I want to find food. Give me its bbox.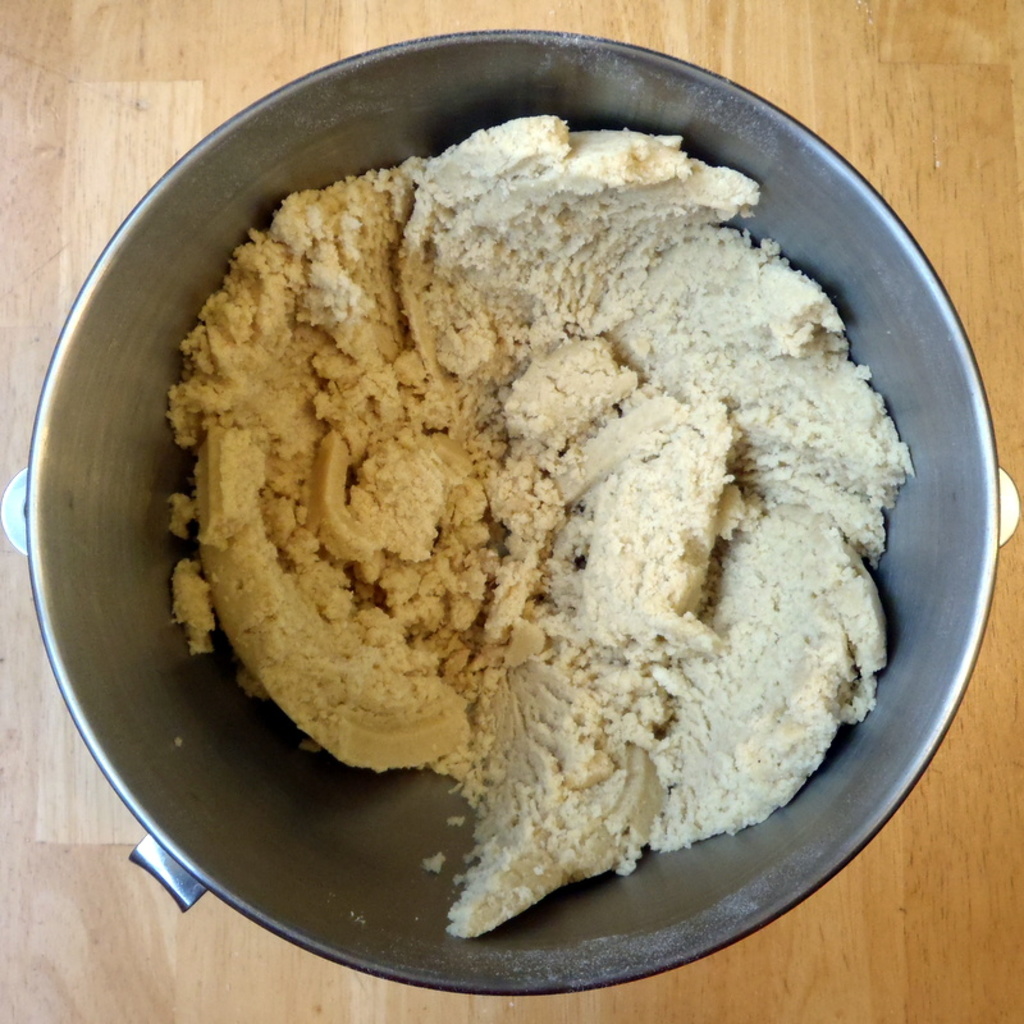
box(148, 127, 890, 933).
